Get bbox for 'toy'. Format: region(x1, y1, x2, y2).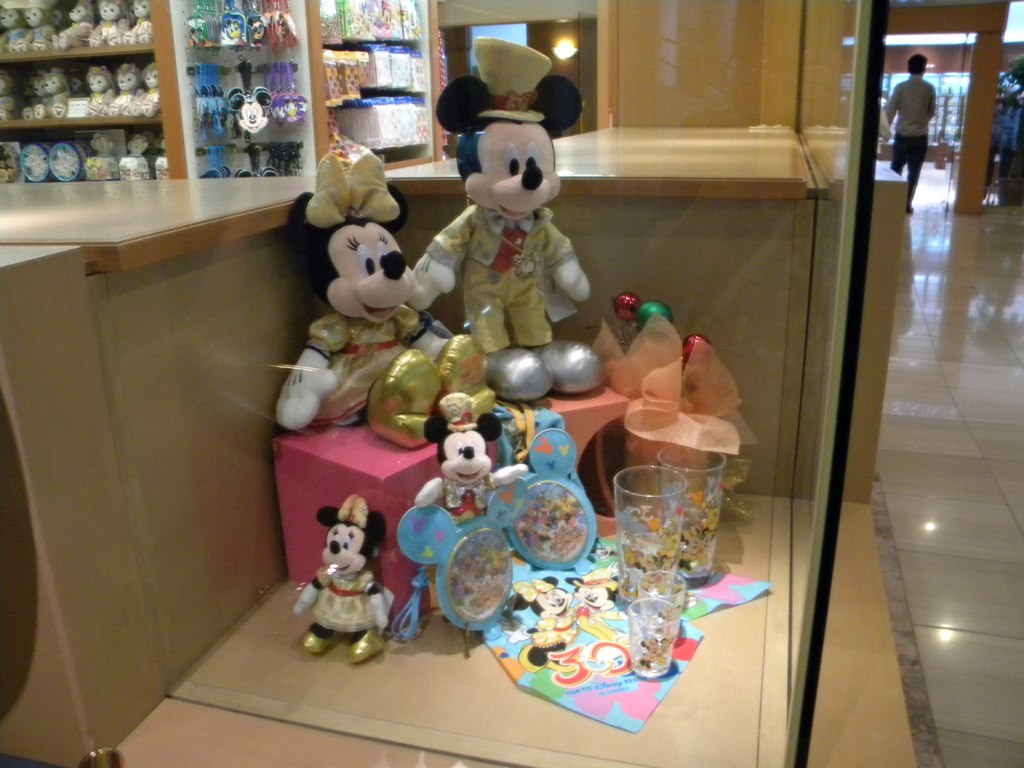
region(25, 1, 52, 43).
